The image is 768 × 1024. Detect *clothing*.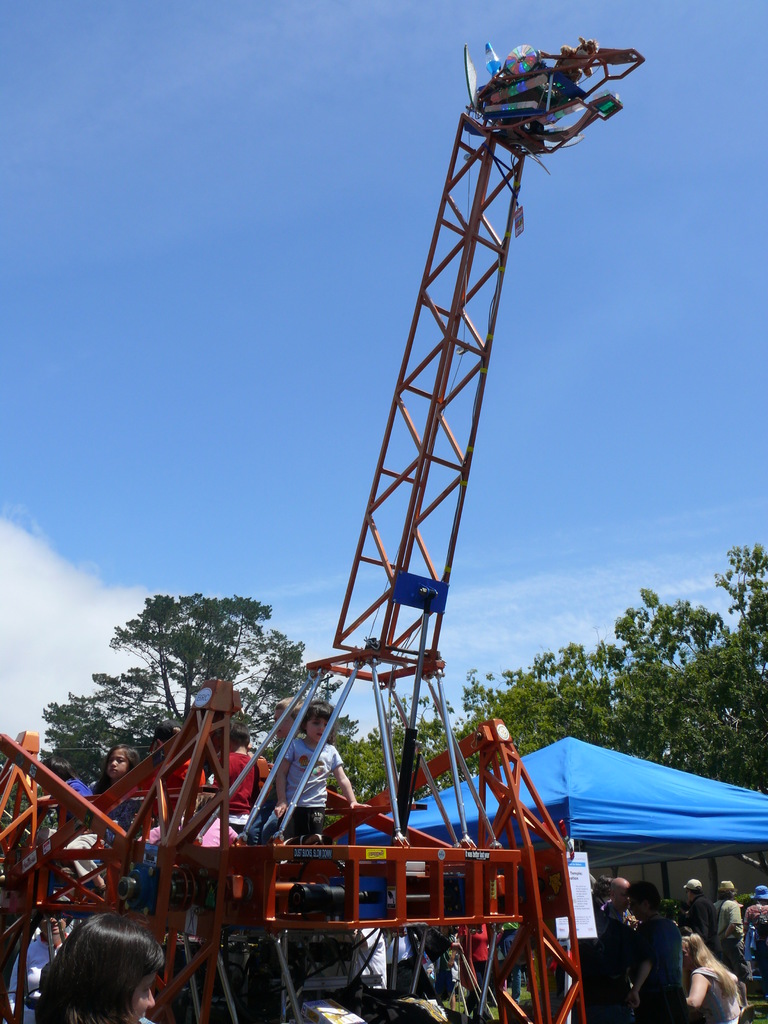
Detection: [left=143, top=753, right=209, bottom=847].
